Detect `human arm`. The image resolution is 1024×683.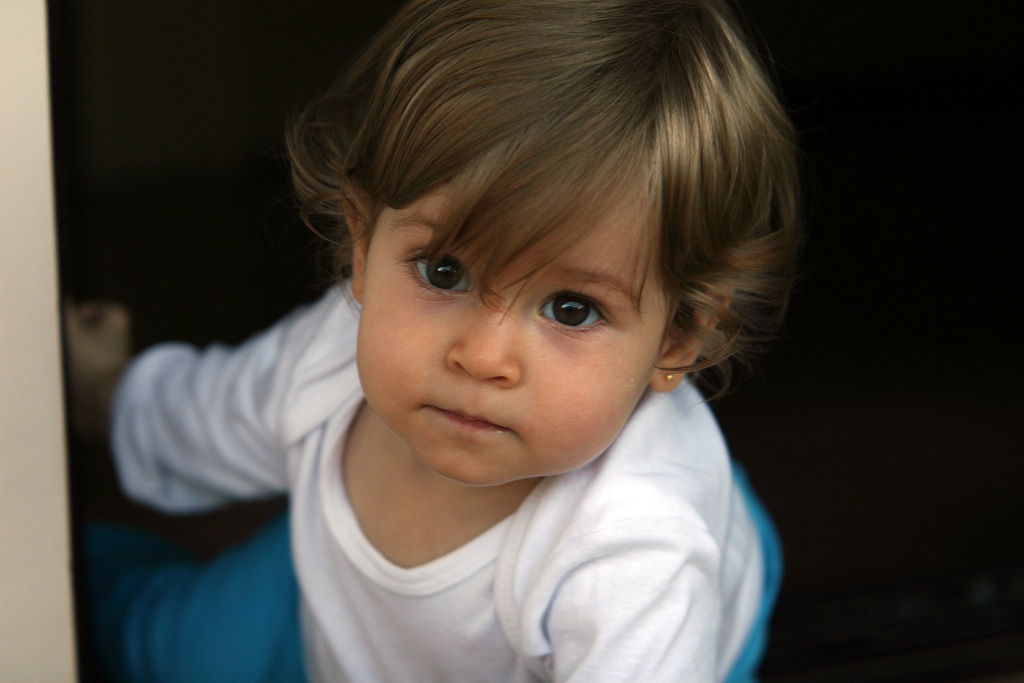
bbox=[54, 276, 363, 514].
